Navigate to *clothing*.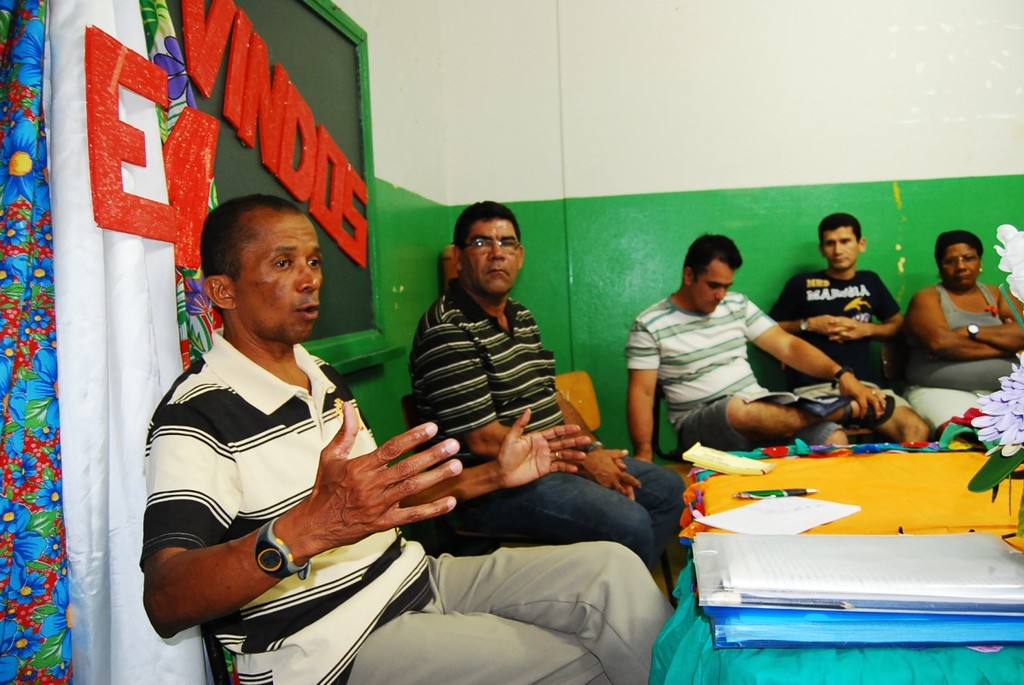
Navigation target: {"x1": 633, "y1": 255, "x2": 788, "y2": 456}.
